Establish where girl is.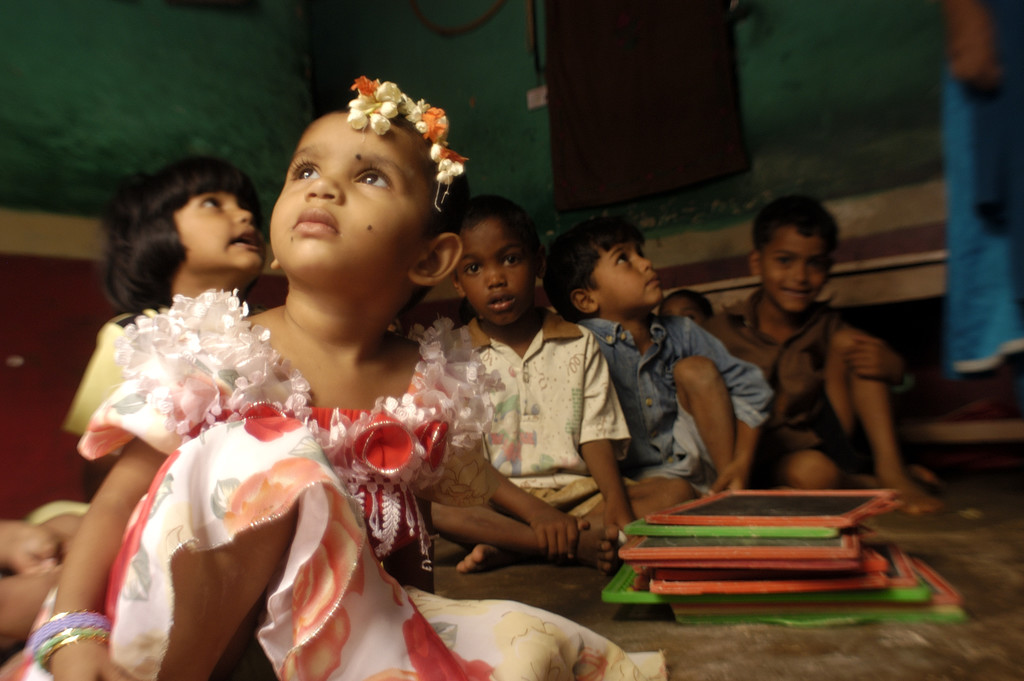
Established at 56 150 264 438.
